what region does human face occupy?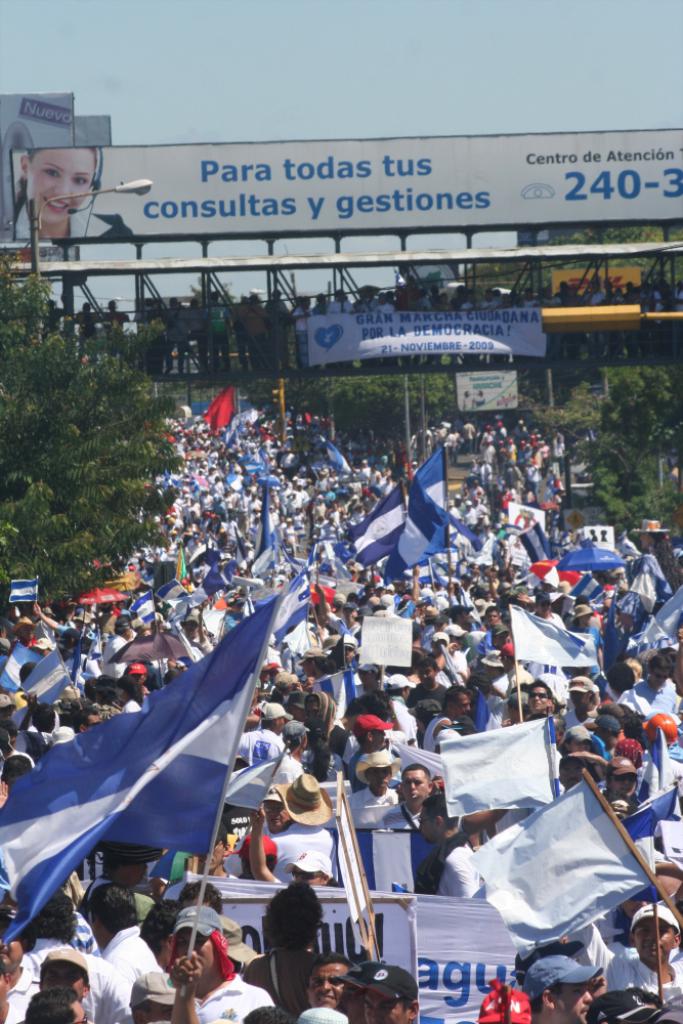
bbox=[553, 982, 590, 1023].
